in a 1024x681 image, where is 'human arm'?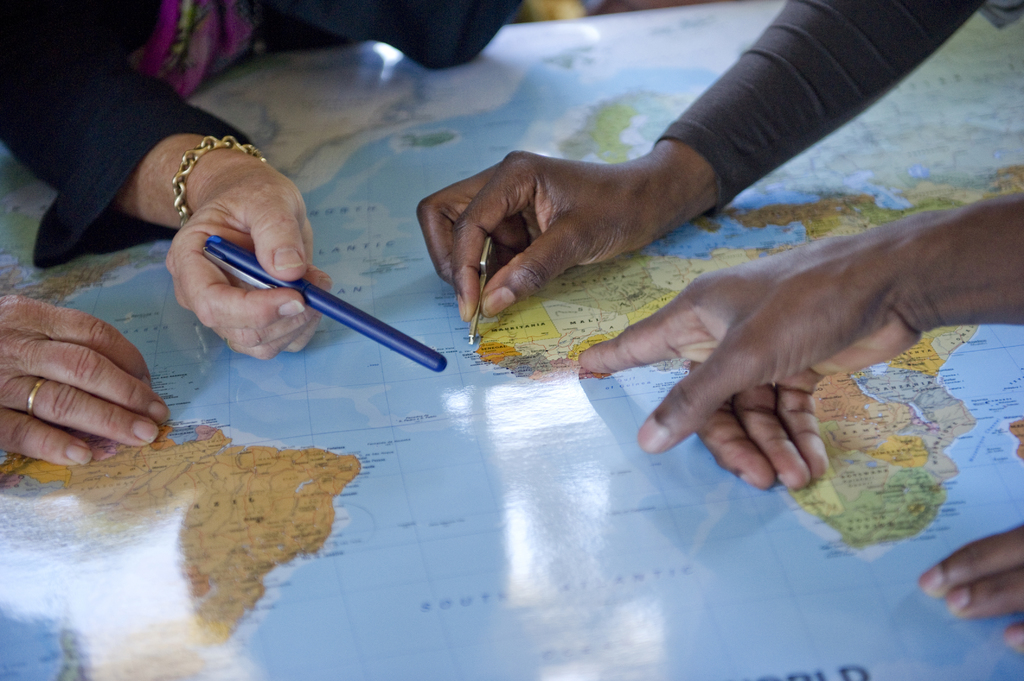
bbox=(0, 290, 181, 466).
